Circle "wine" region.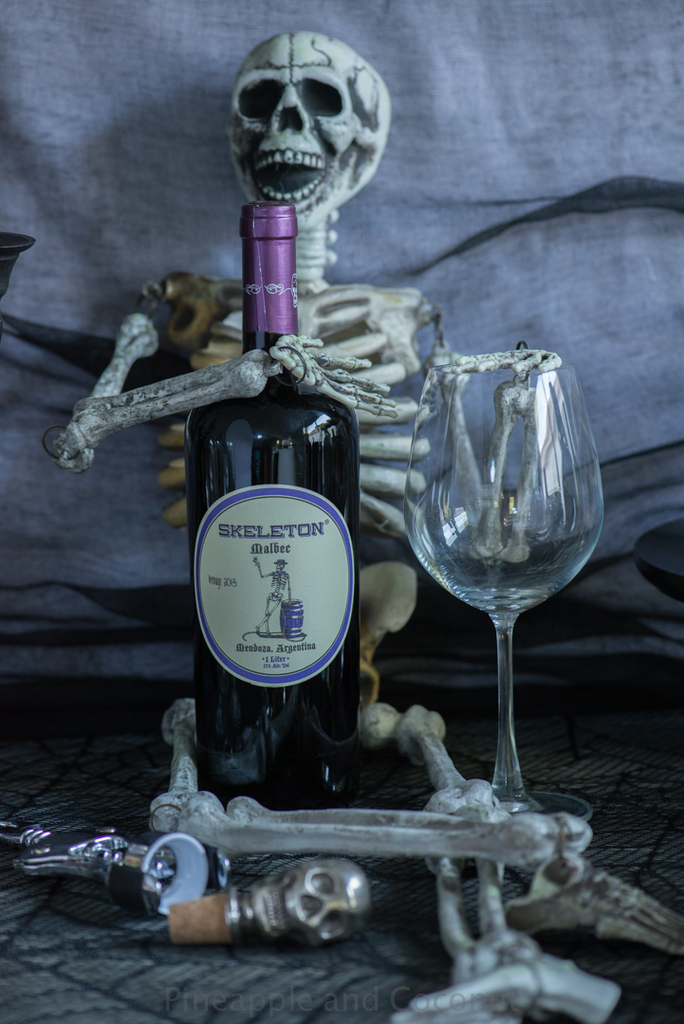
Region: <bbox>173, 202, 362, 798</bbox>.
